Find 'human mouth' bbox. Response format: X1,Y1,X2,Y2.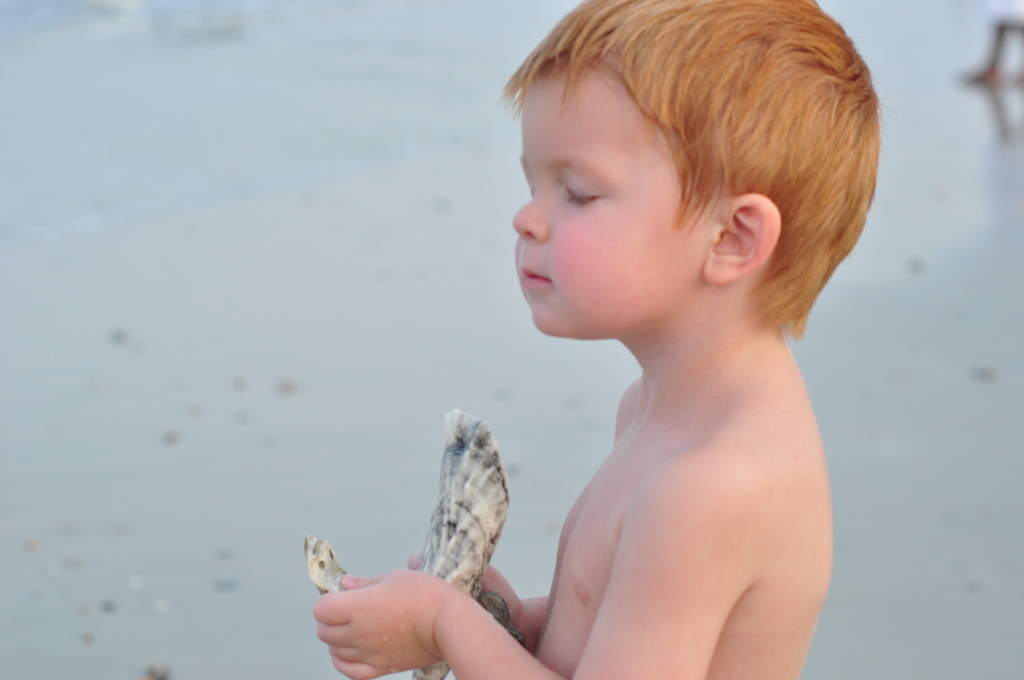
519,270,548,280.
